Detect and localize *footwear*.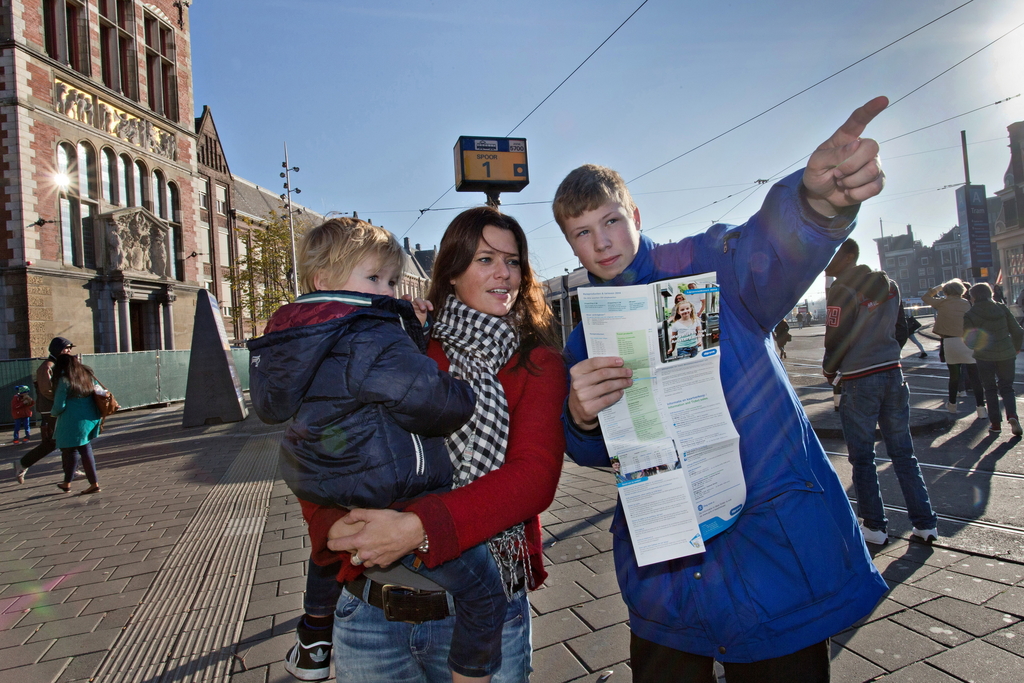
Localized at [280,637,335,679].
